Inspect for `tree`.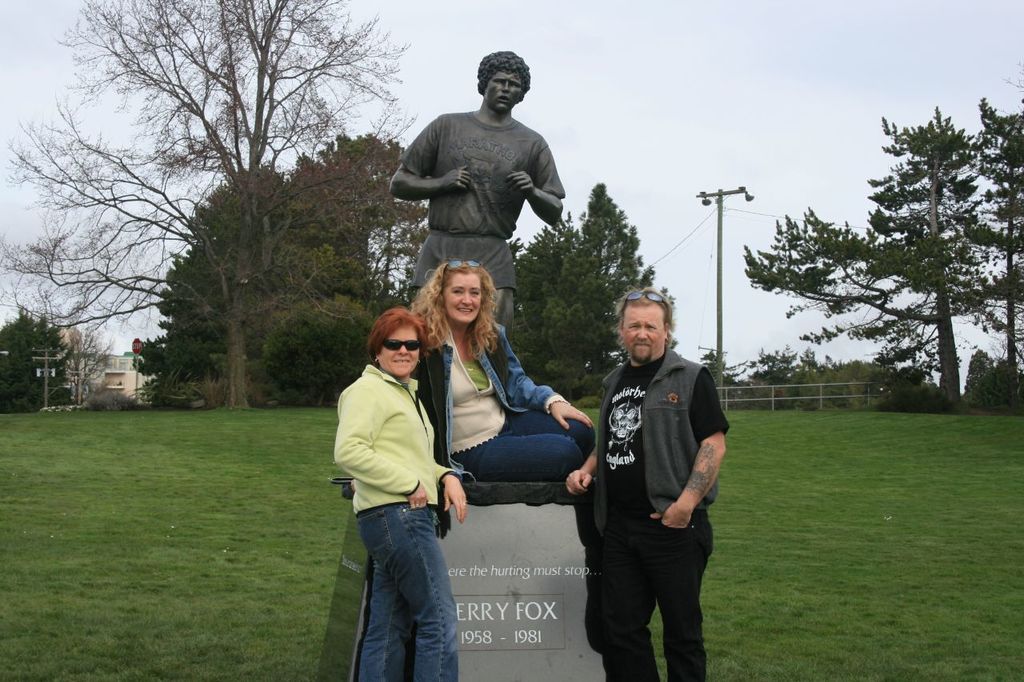
Inspection: {"left": 63, "top": 319, "right": 115, "bottom": 406}.
